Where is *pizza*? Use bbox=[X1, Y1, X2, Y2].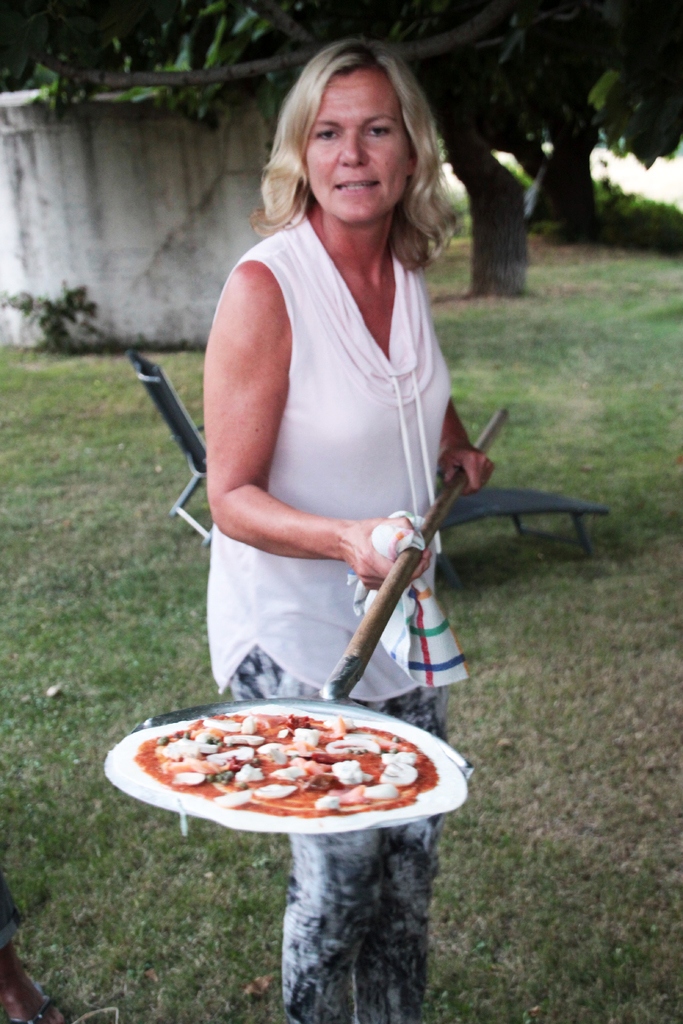
bbox=[101, 708, 467, 837].
